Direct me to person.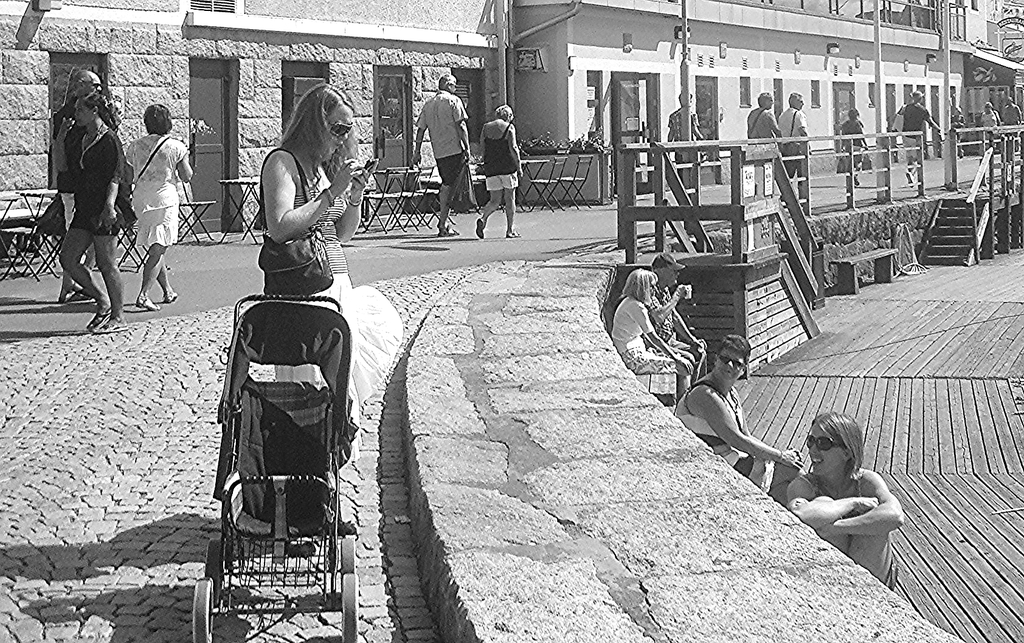
Direction: {"left": 774, "top": 93, "right": 806, "bottom": 189}.
